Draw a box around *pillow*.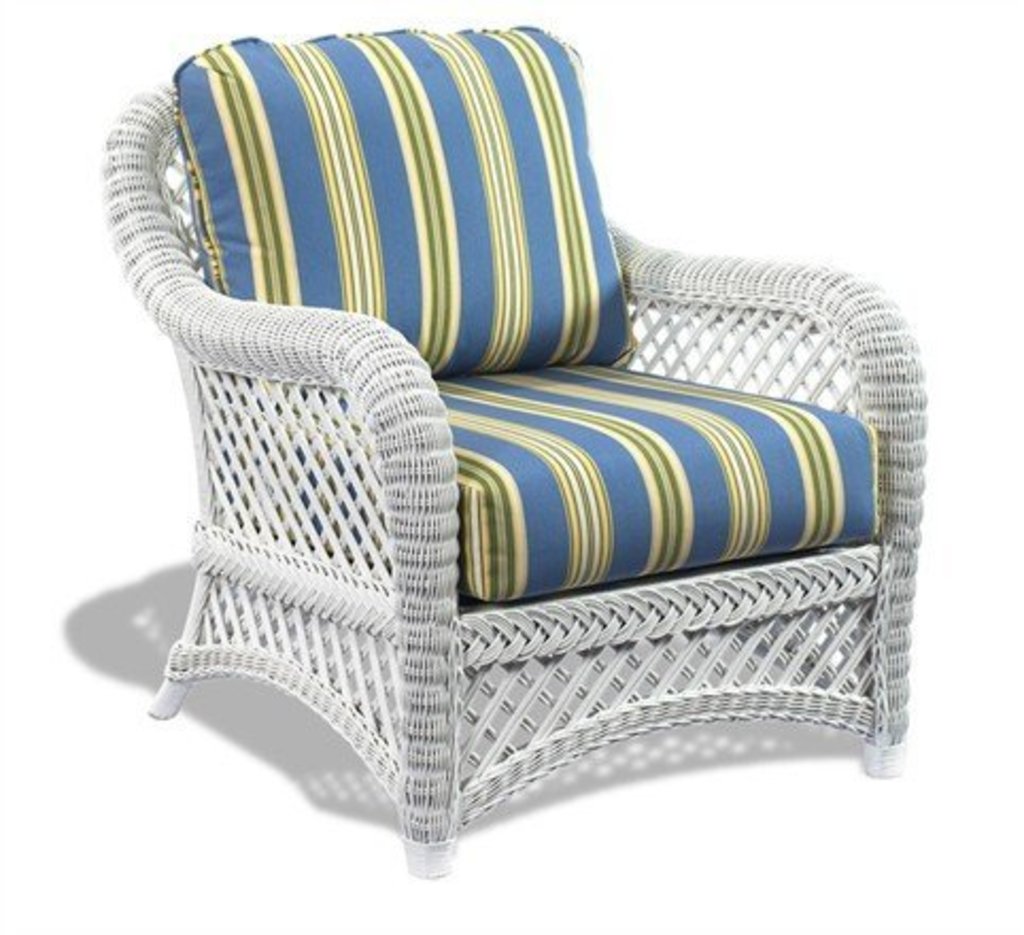
pyautogui.locateOnScreen(127, 13, 678, 419).
